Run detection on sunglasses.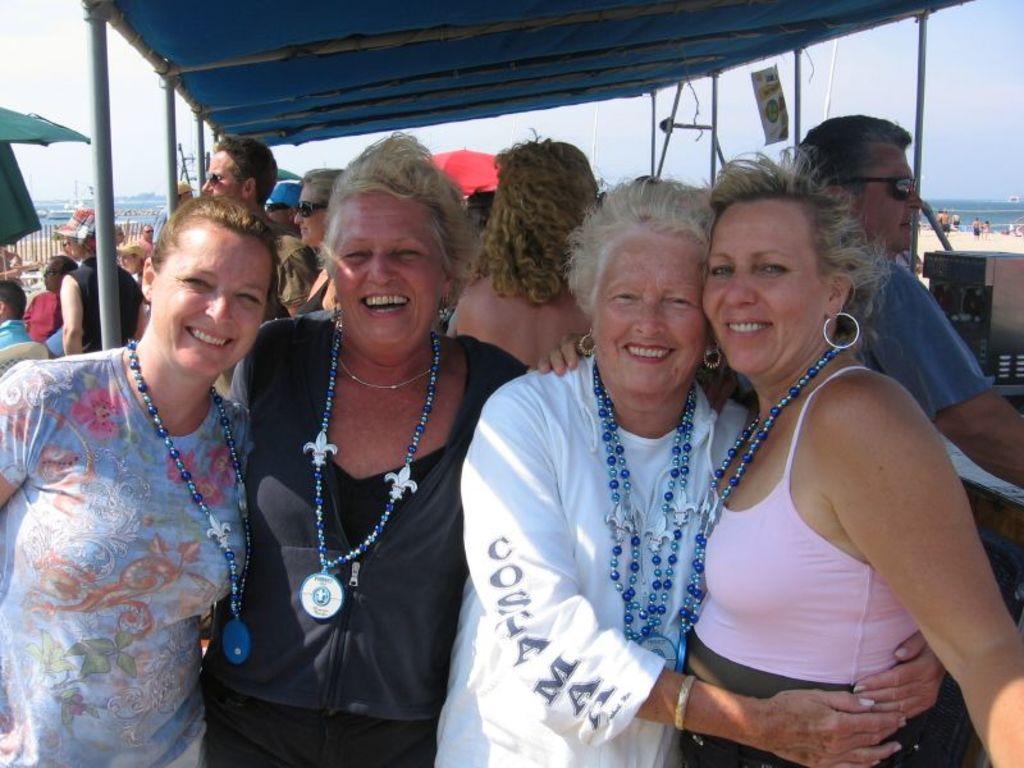
Result: bbox=[198, 172, 241, 187].
